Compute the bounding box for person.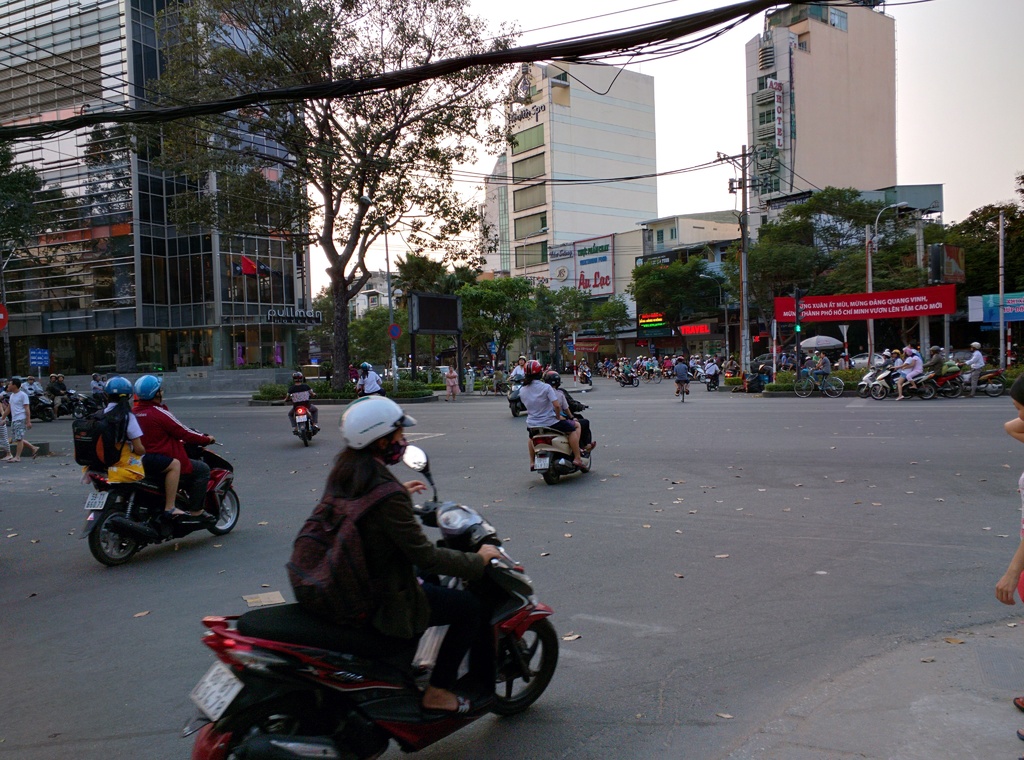
{"left": 269, "top": 400, "right": 524, "bottom": 729}.
